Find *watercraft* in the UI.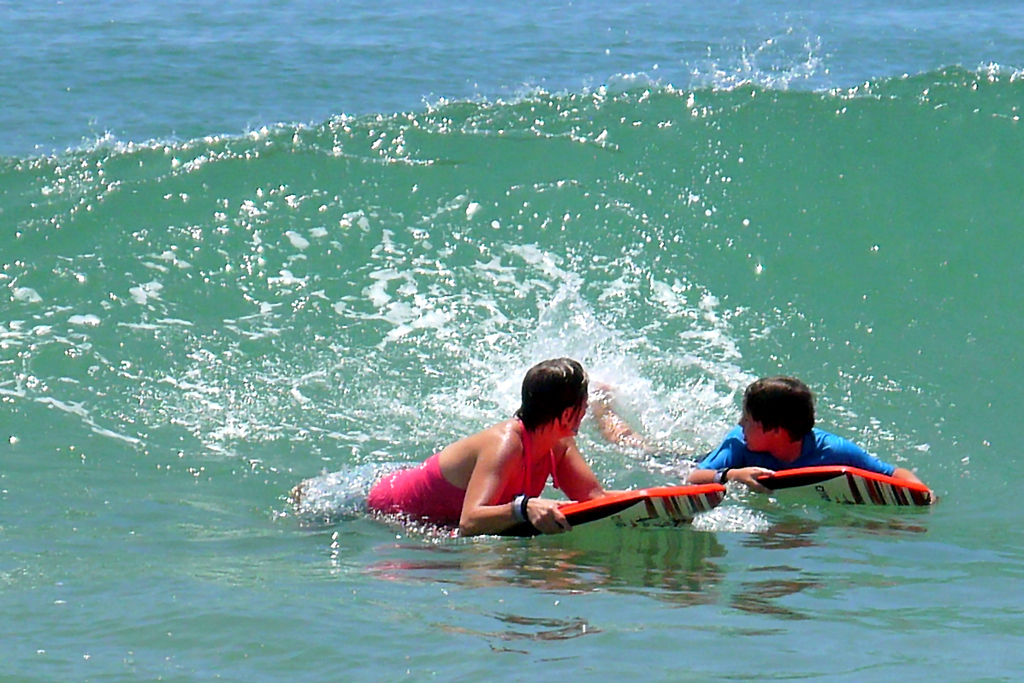
UI element at bbox=(446, 460, 926, 535).
